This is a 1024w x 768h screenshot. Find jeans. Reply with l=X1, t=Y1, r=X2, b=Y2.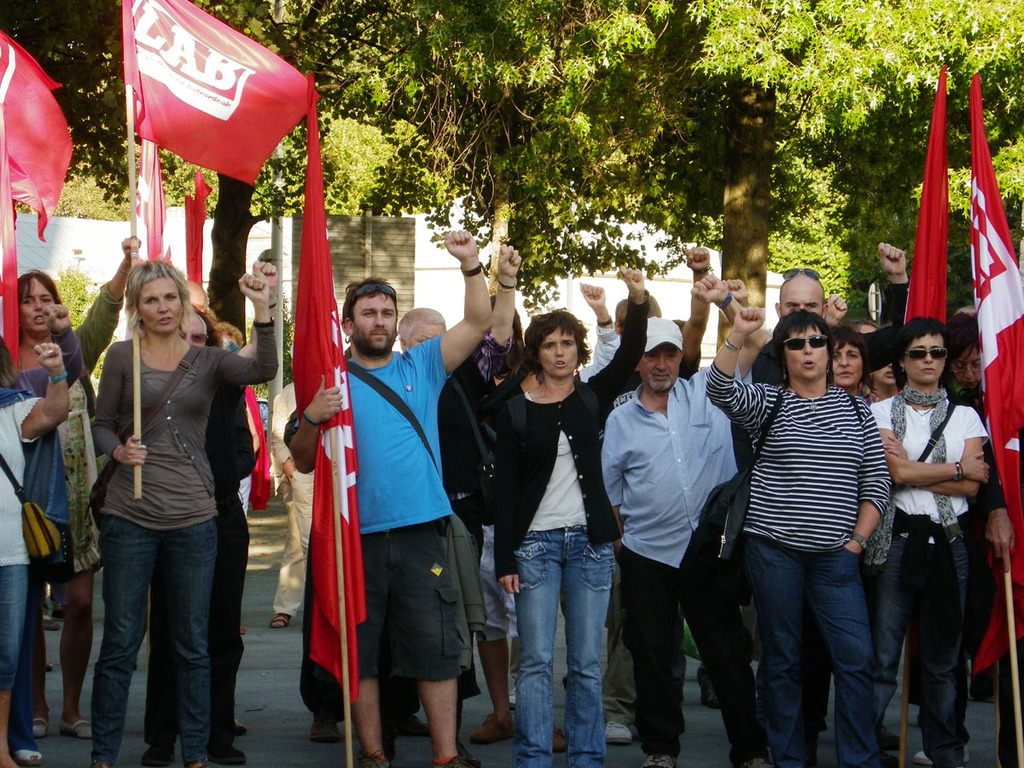
l=863, t=527, r=973, b=757.
